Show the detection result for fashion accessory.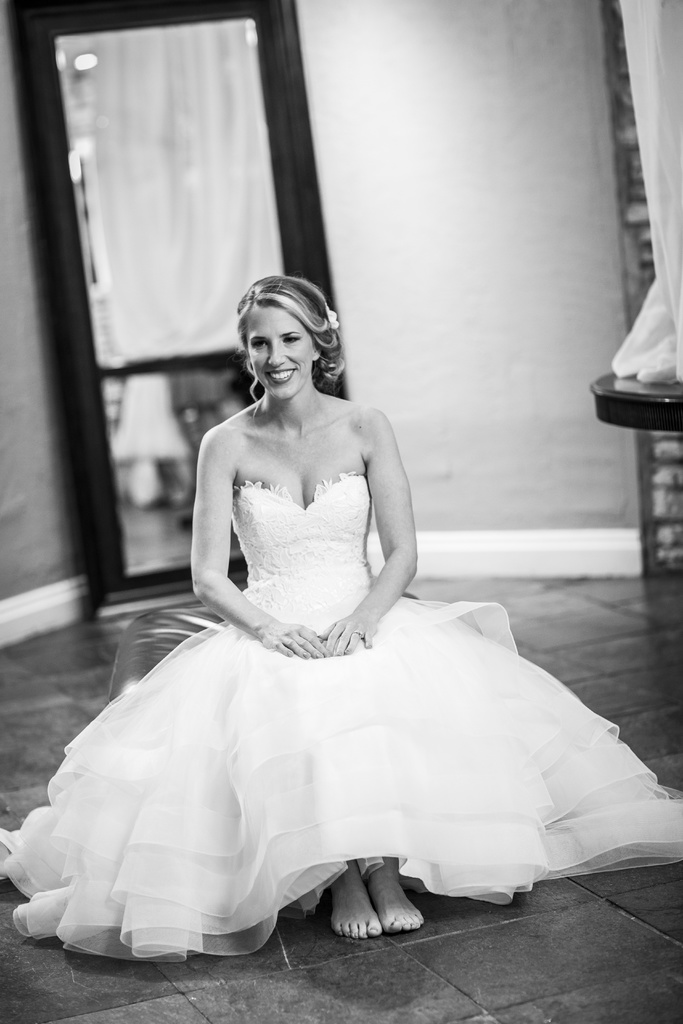
box=[351, 627, 369, 645].
